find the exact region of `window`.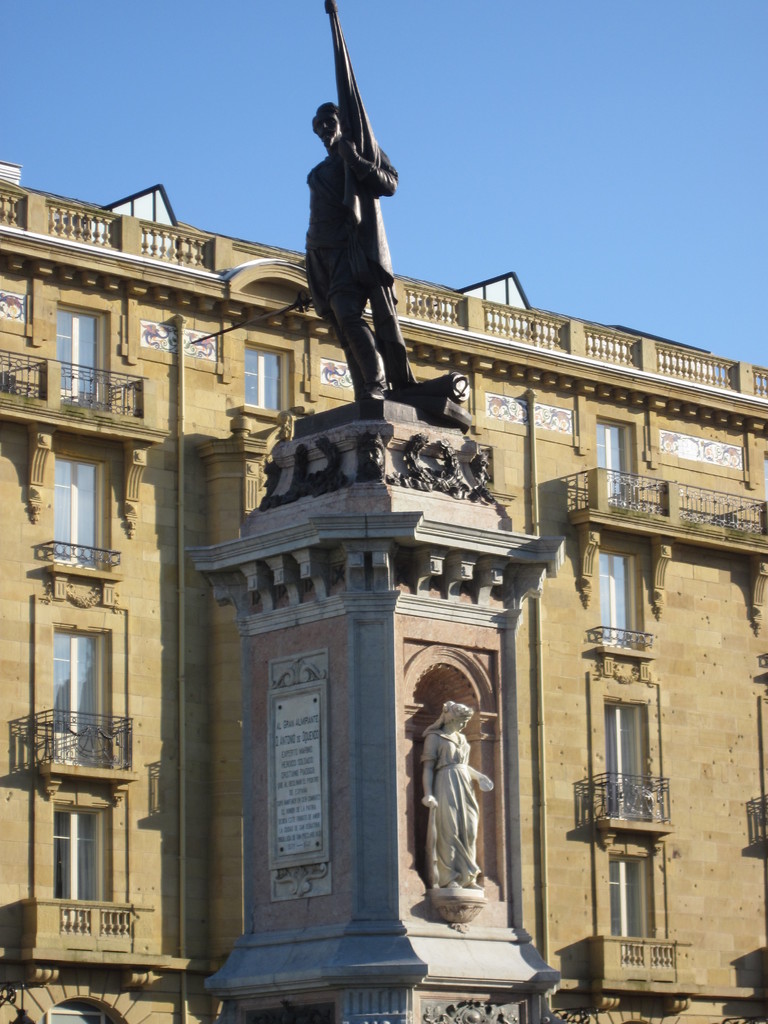
Exact region: box=[601, 696, 655, 820].
